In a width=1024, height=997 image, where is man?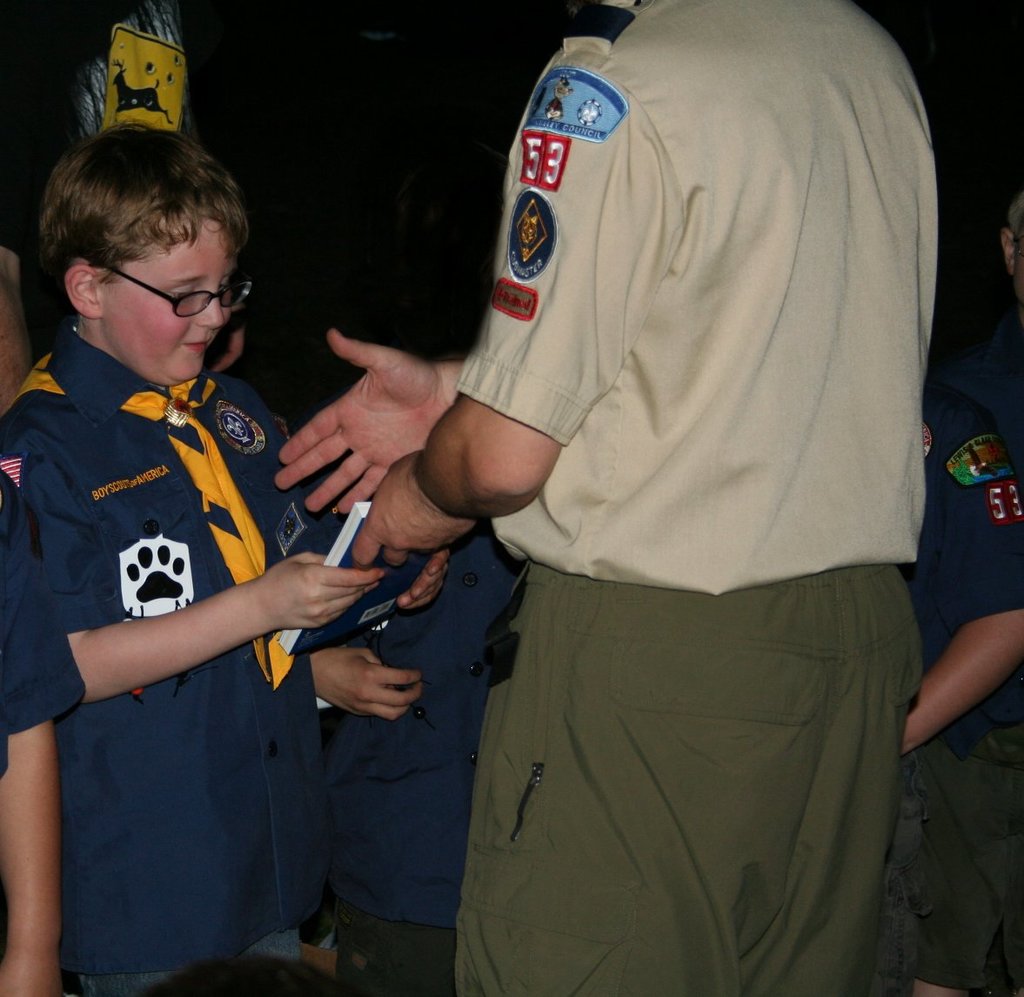
select_region(281, 0, 984, 989).
